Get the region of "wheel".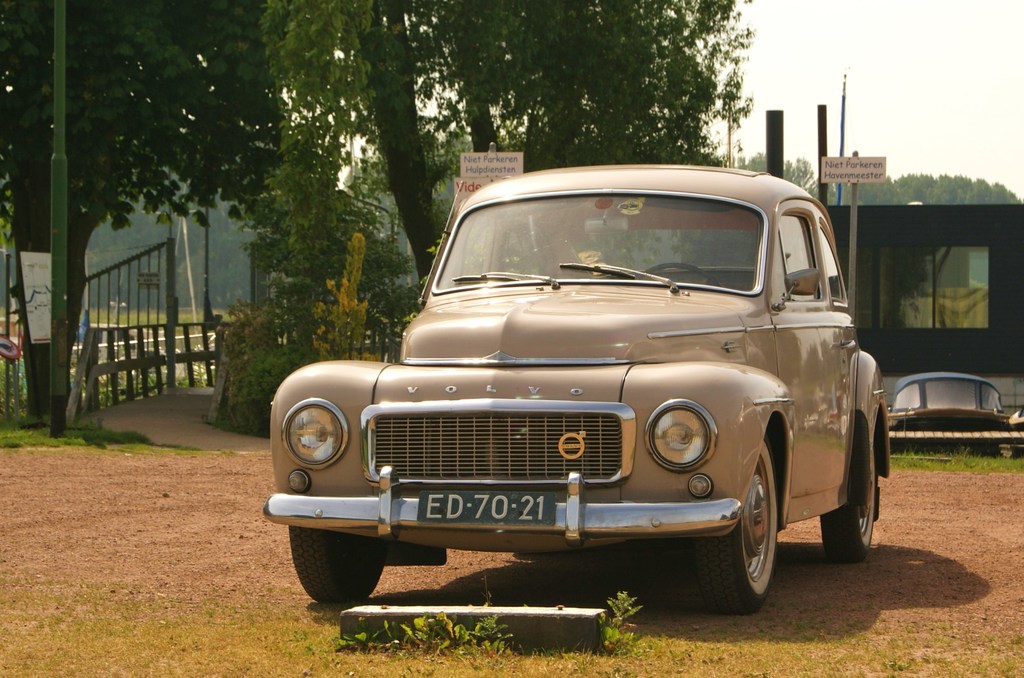
rect(286, 526, 388, 610).
